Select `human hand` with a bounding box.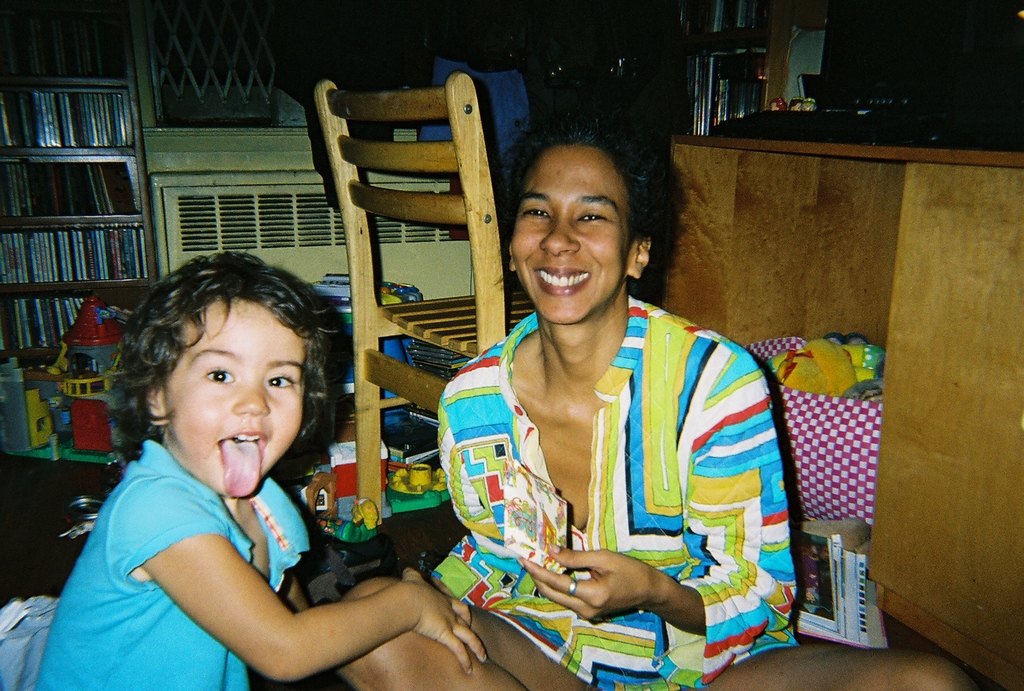
{"left": 388, "top": 564, "right": 493, "bottom": 681}.
